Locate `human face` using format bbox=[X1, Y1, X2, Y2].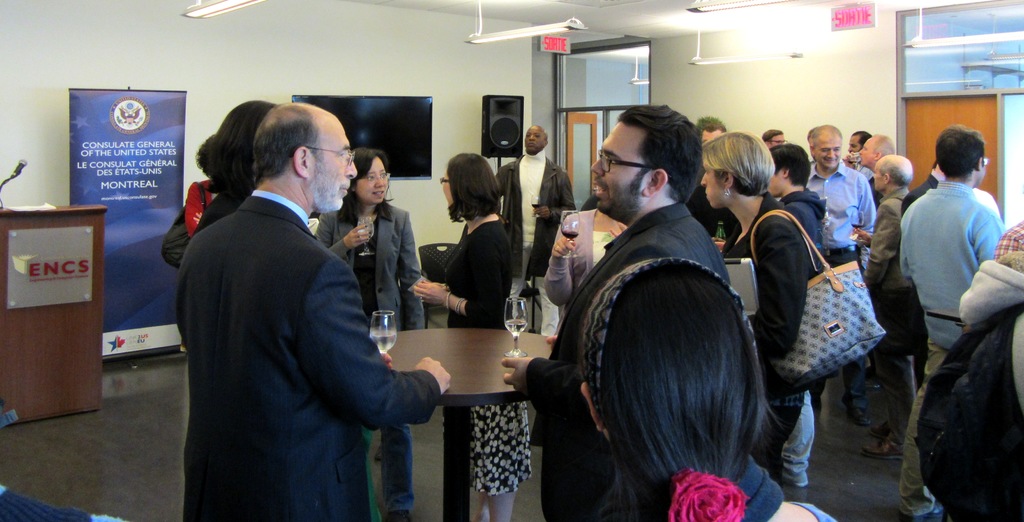
bbox=[817, 136, 842, 168].
